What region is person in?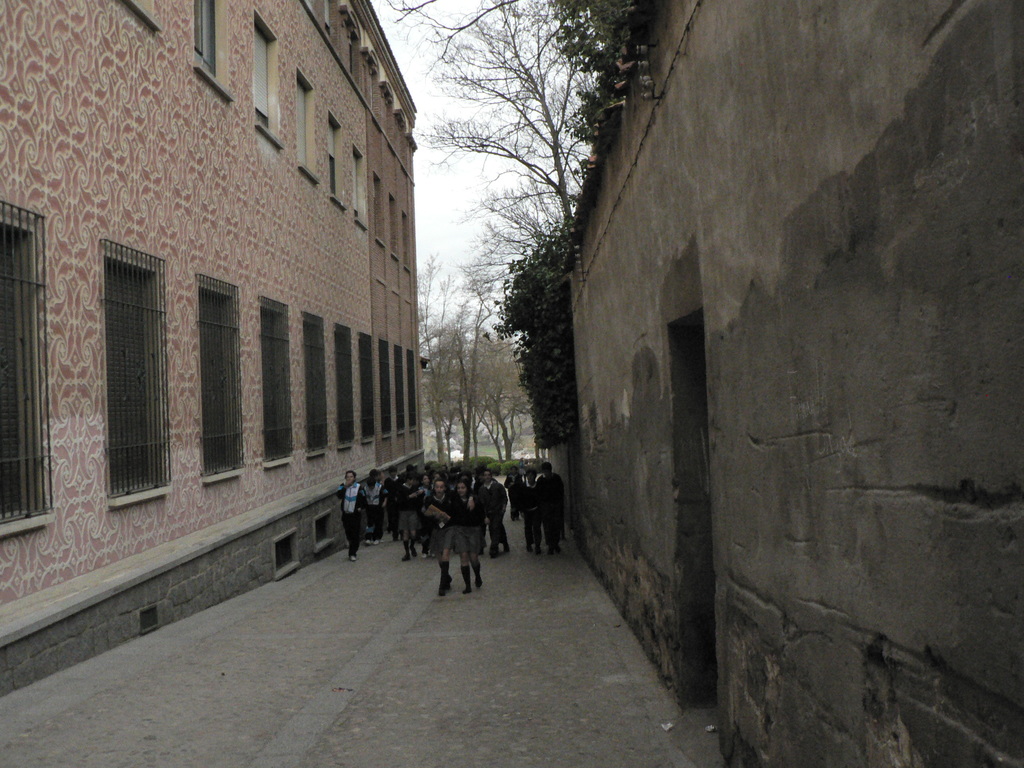
pyautogui.locateOnScreen(420, 477, 475, 595).
